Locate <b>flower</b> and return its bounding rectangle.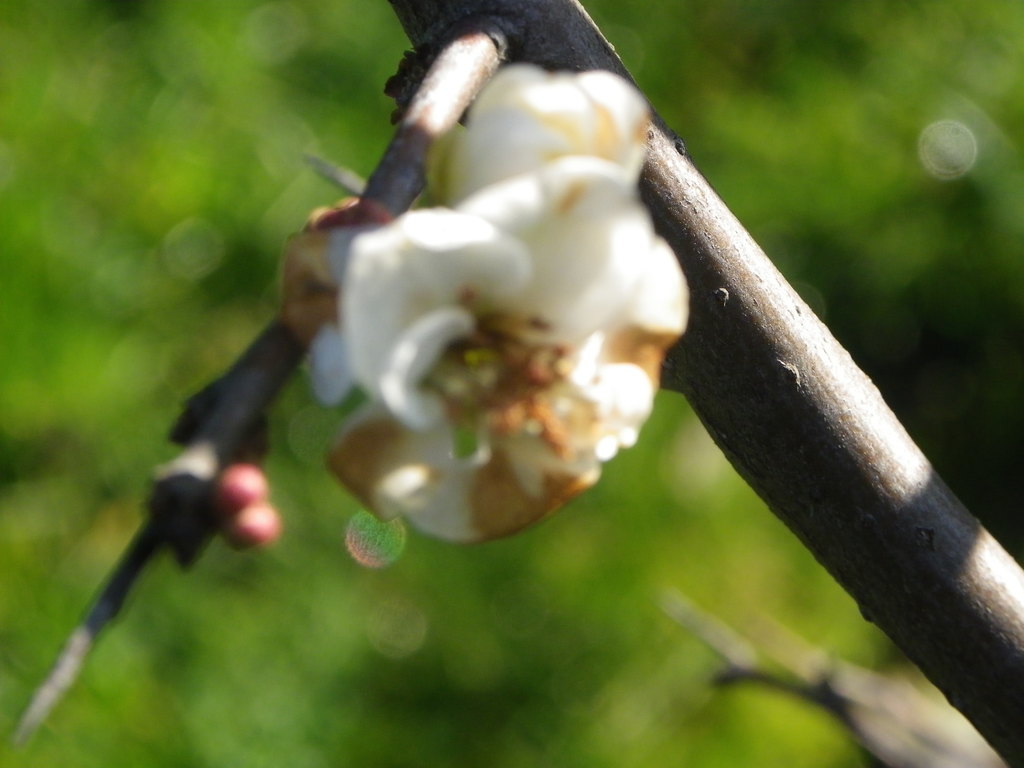
x1=267 y1=49 x2=694 y2=559.
